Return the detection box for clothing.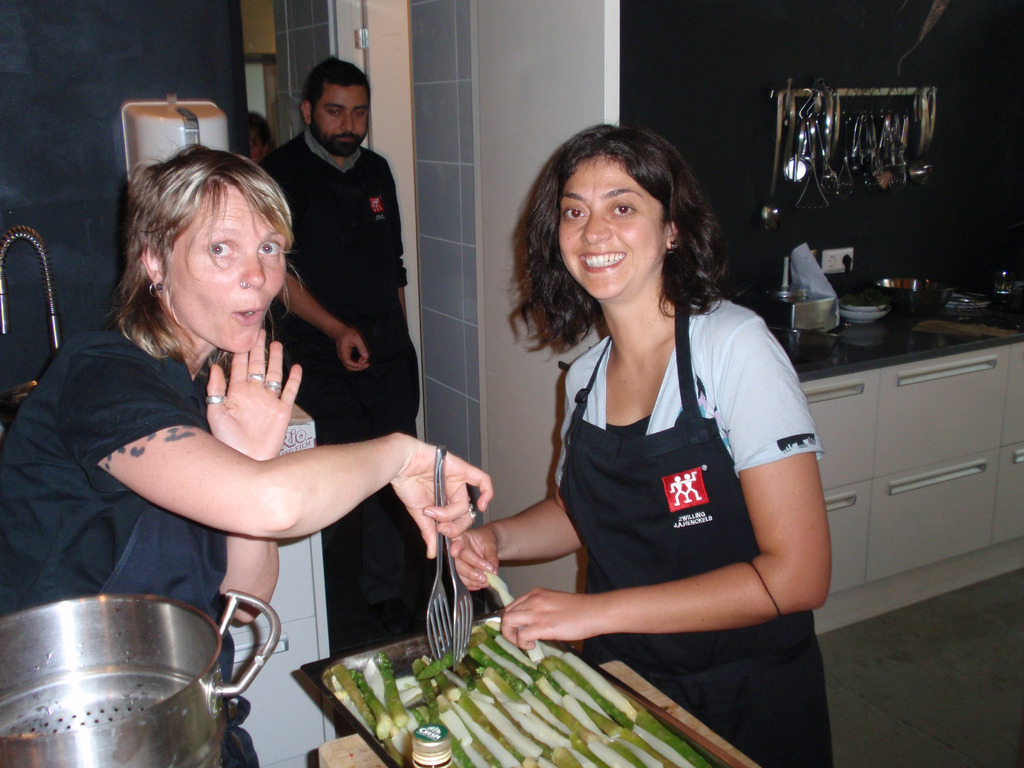
x1=510 y1=259 x2=813 y2=686.
